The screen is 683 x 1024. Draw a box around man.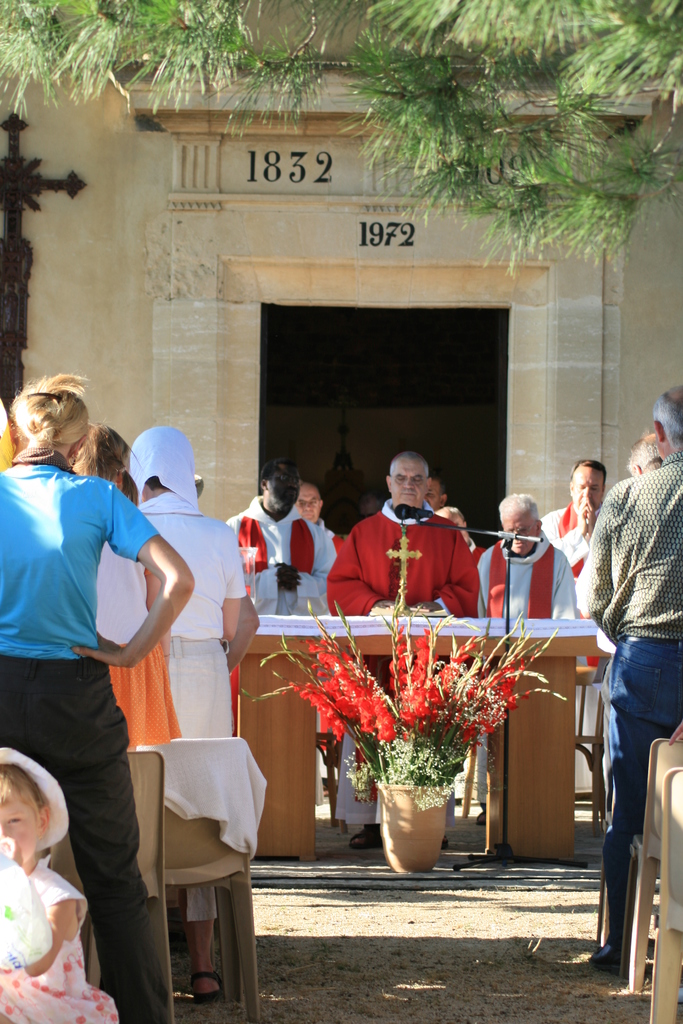
476/494/571/625.
